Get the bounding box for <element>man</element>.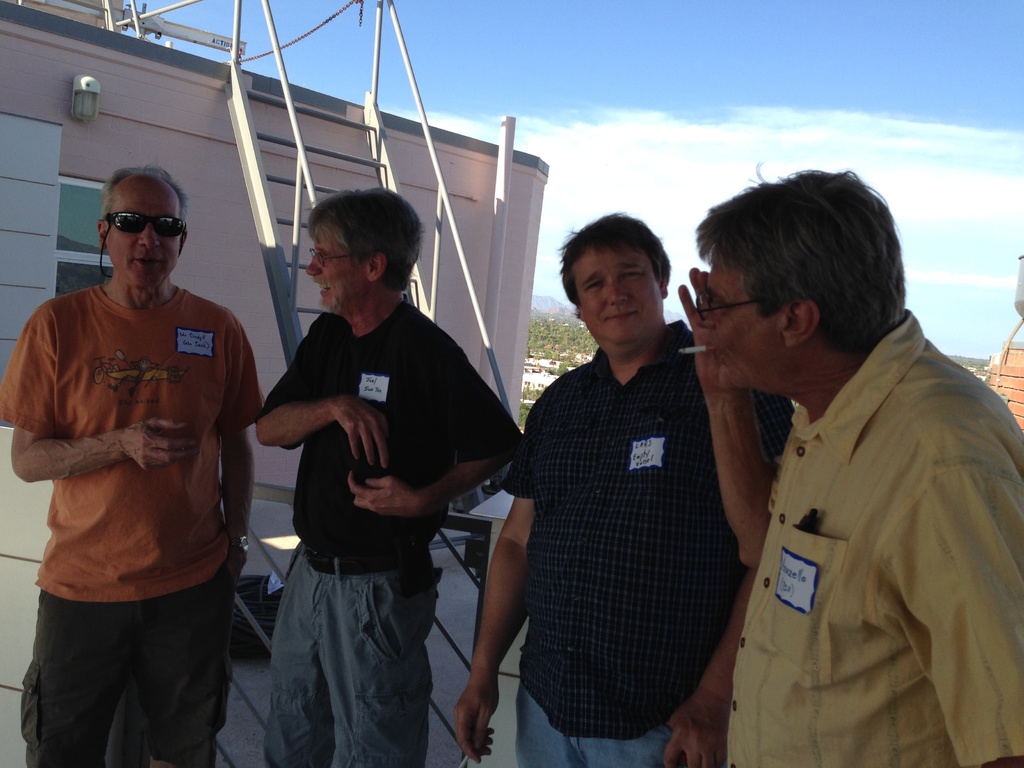
rect(674, 173, 1023, 767).
